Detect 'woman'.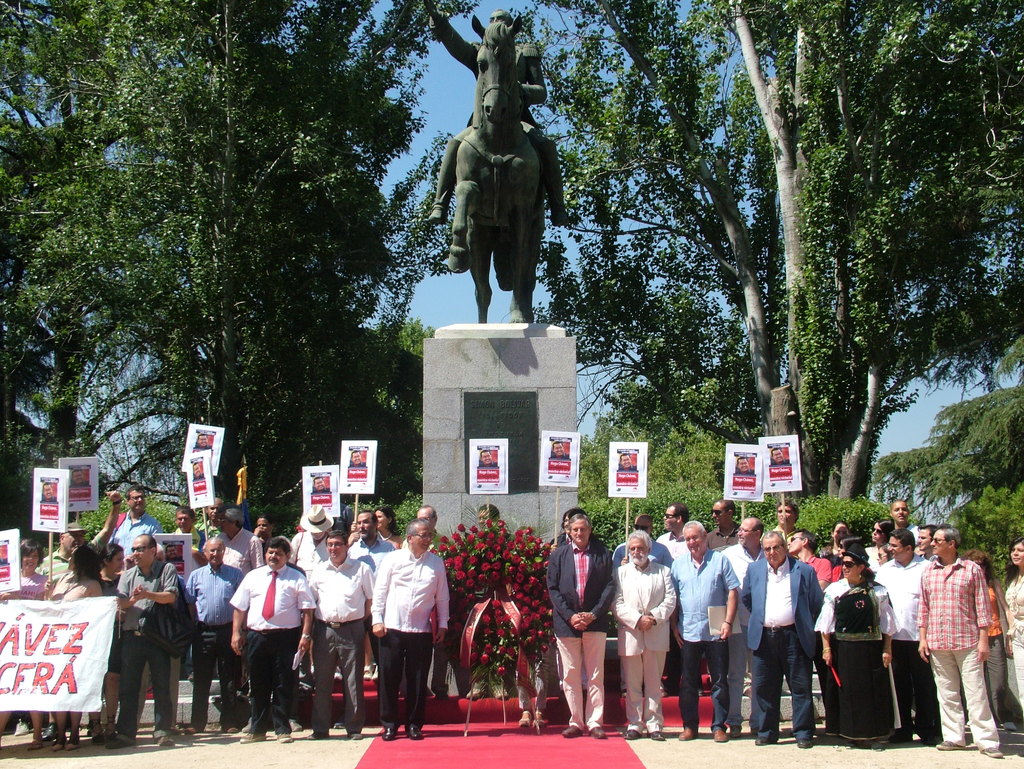
Detected at rect(351, 505, 402, 683).
